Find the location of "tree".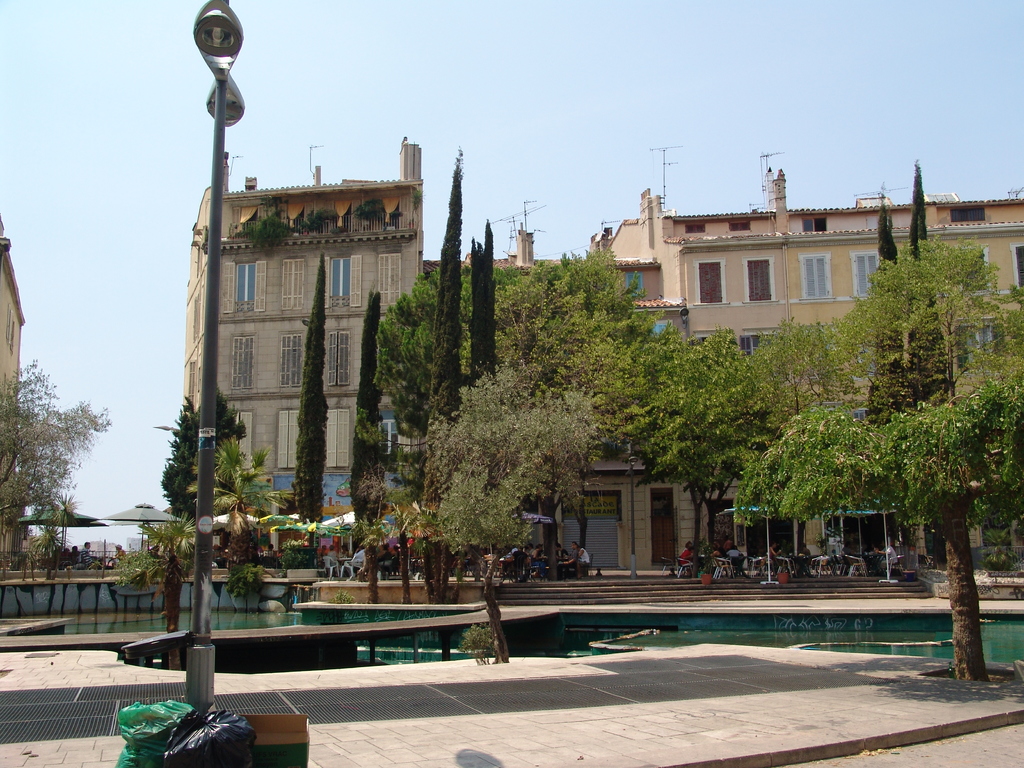
Location: select_region(365, 264, 446, 429).
